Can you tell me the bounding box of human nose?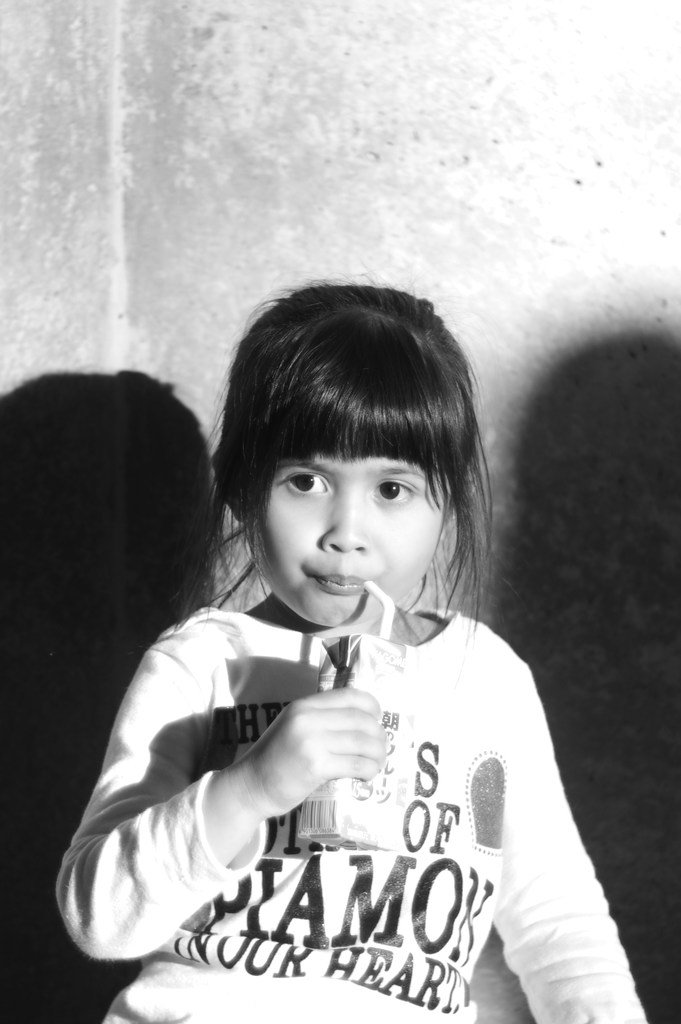
x1=315, y1=494, x2=369, y2=554.
